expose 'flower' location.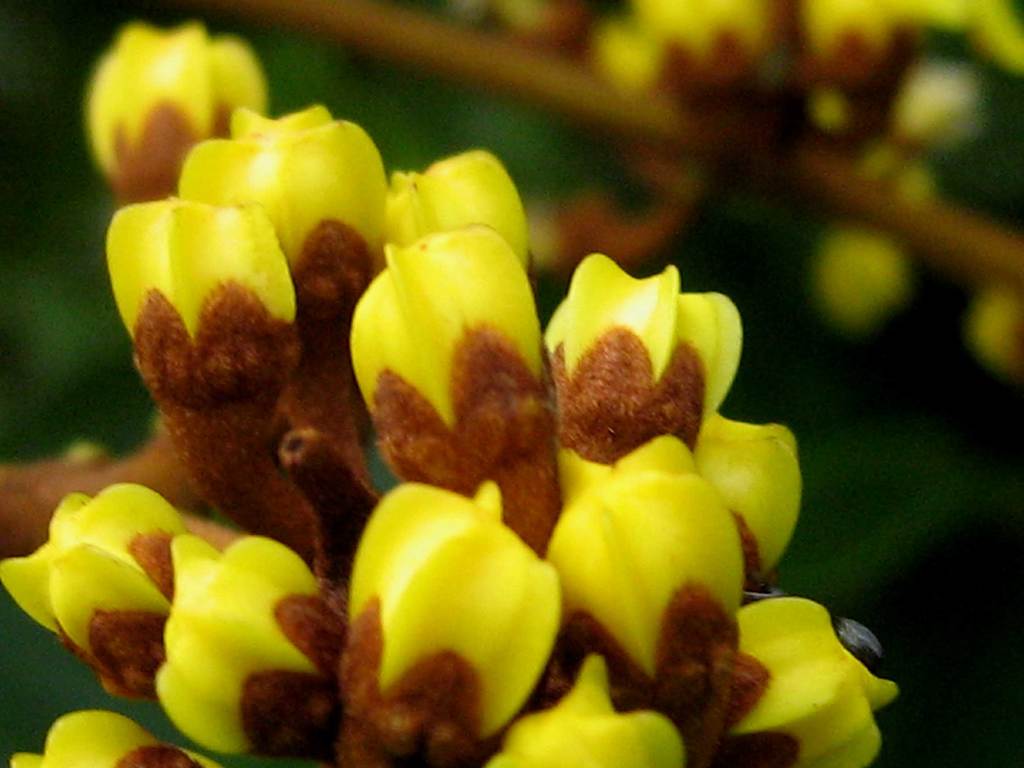
Exposed at [x1=175, y1=102, x2=392, y2=267].
